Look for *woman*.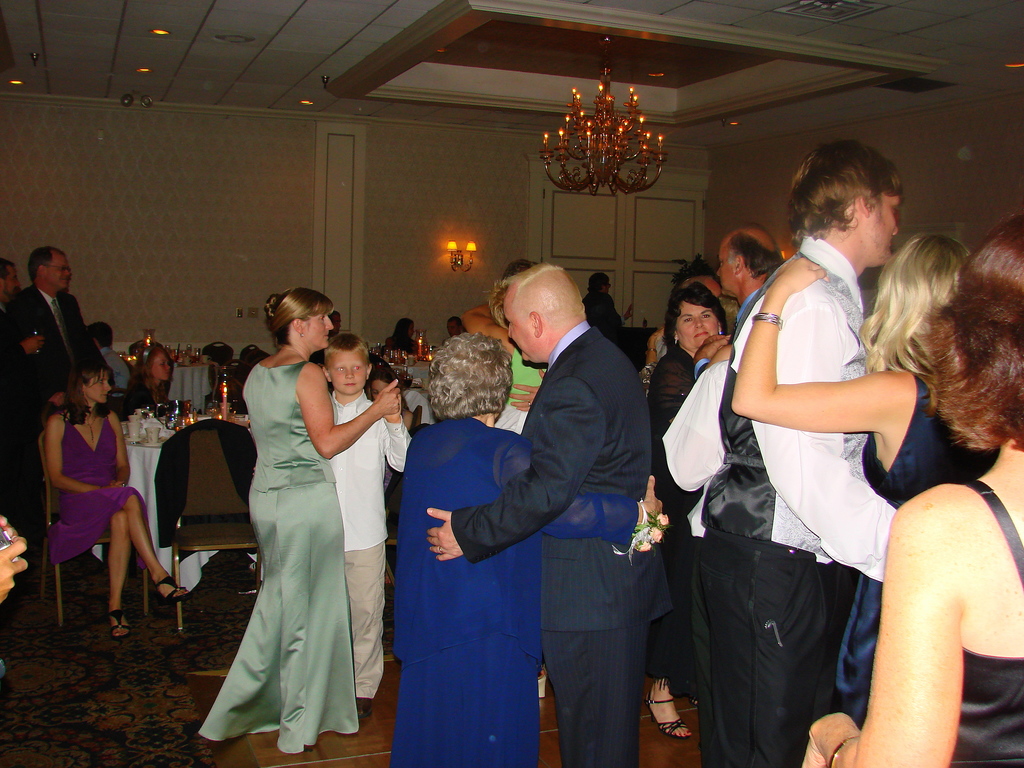
Found: rect(206, 304, 390, 767).
